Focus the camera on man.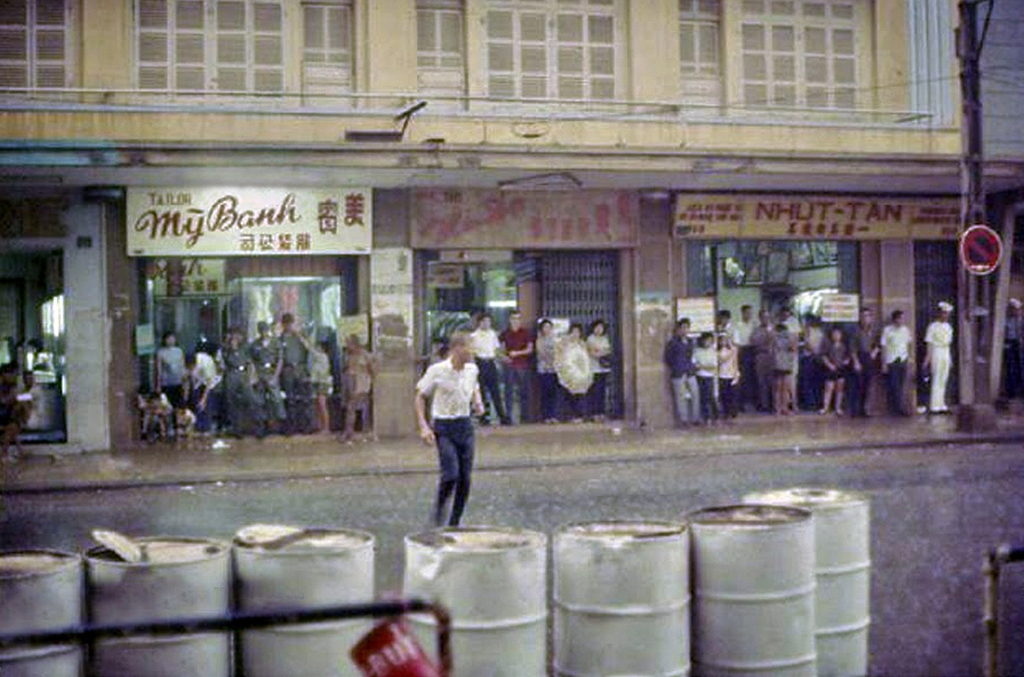
Focus region: box(850, 308, 881, 418).
